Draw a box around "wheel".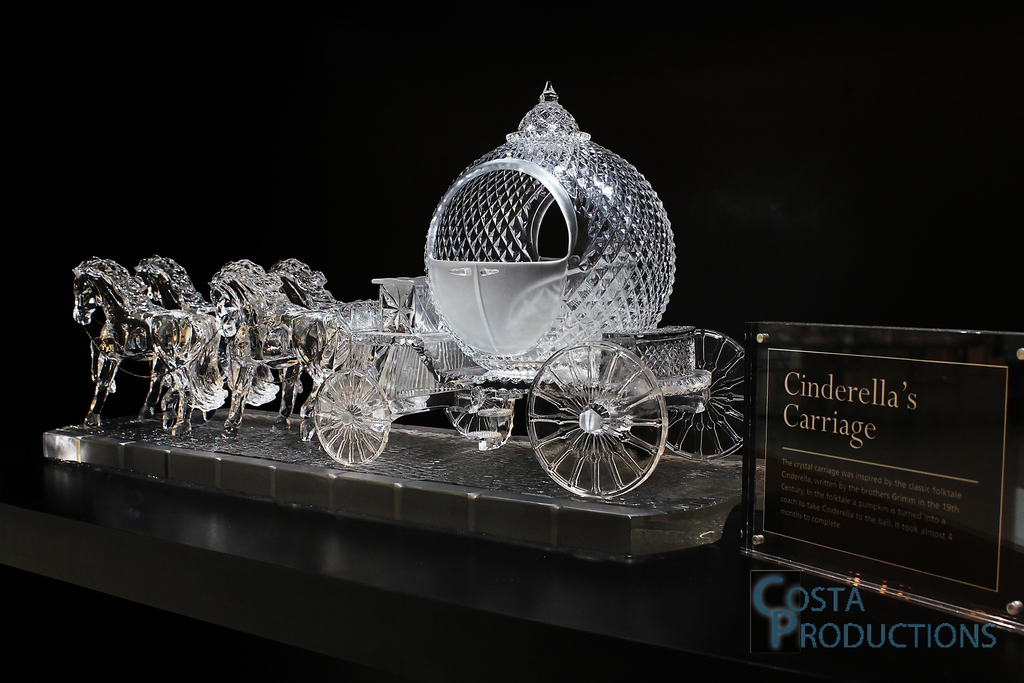
[445,385,516,450].
